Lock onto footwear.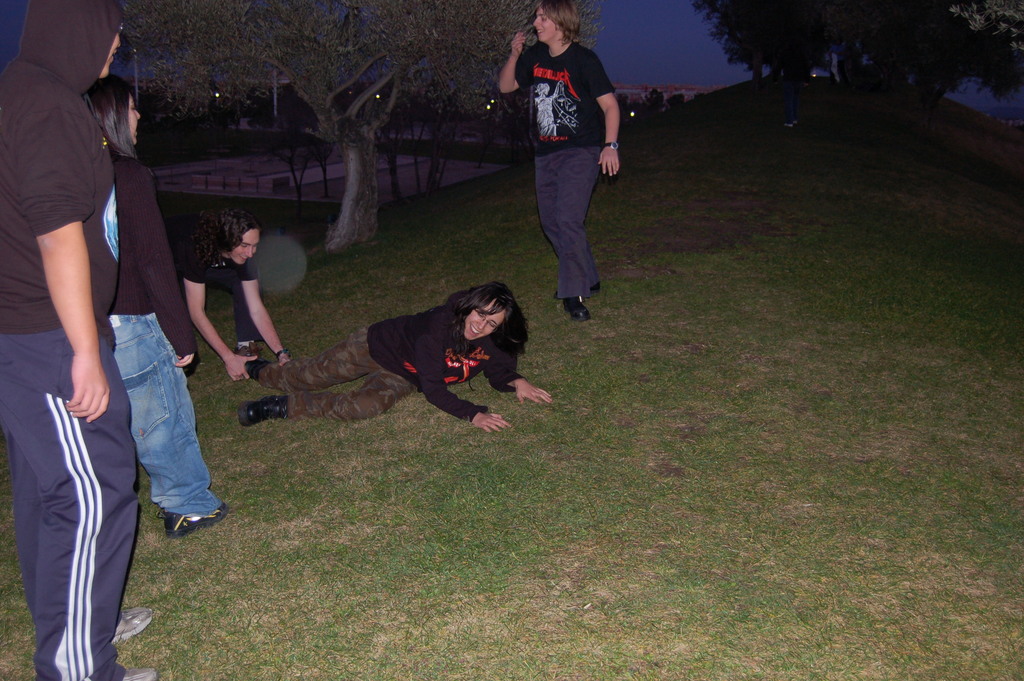
Locked: 158/498/237/537.
